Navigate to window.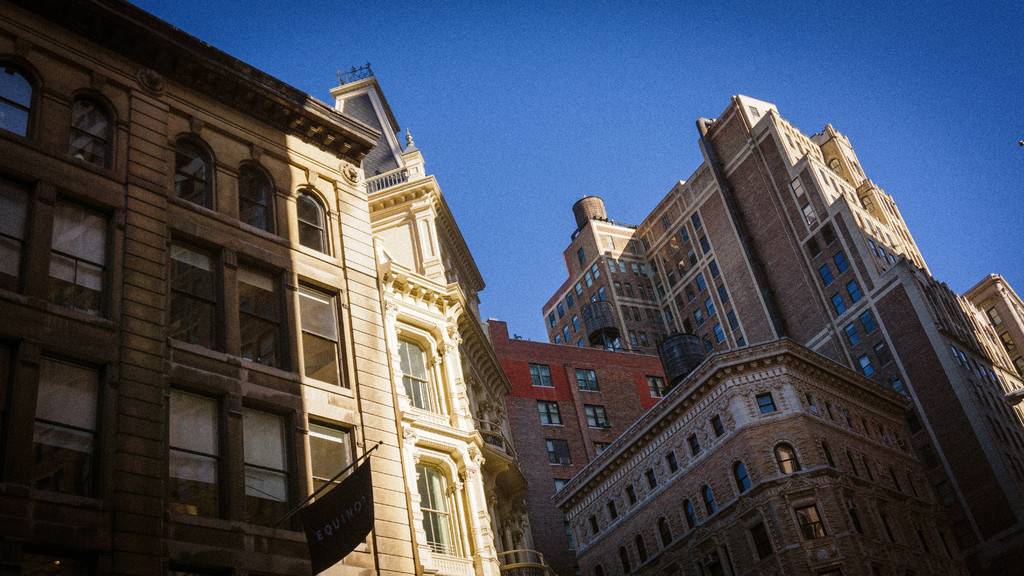
Navigation target: bbox=[164, 383, 216, 482].
